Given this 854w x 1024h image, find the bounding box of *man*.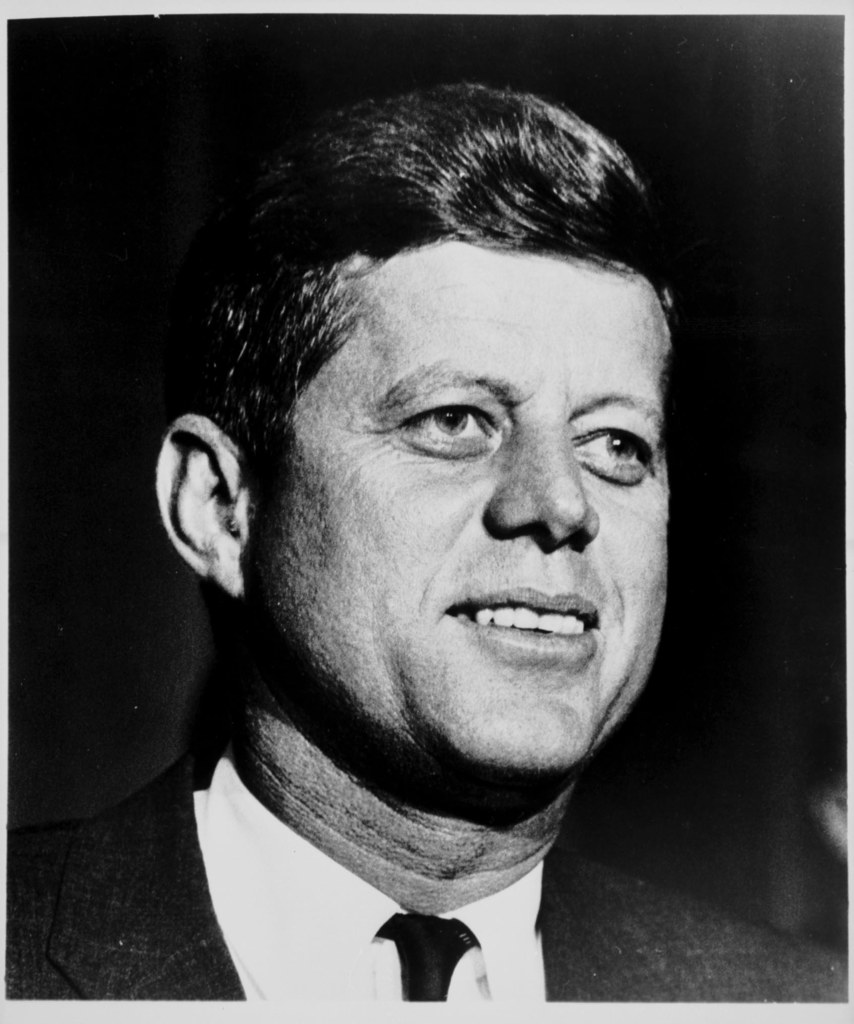
[36, 90, 808, 1006].
